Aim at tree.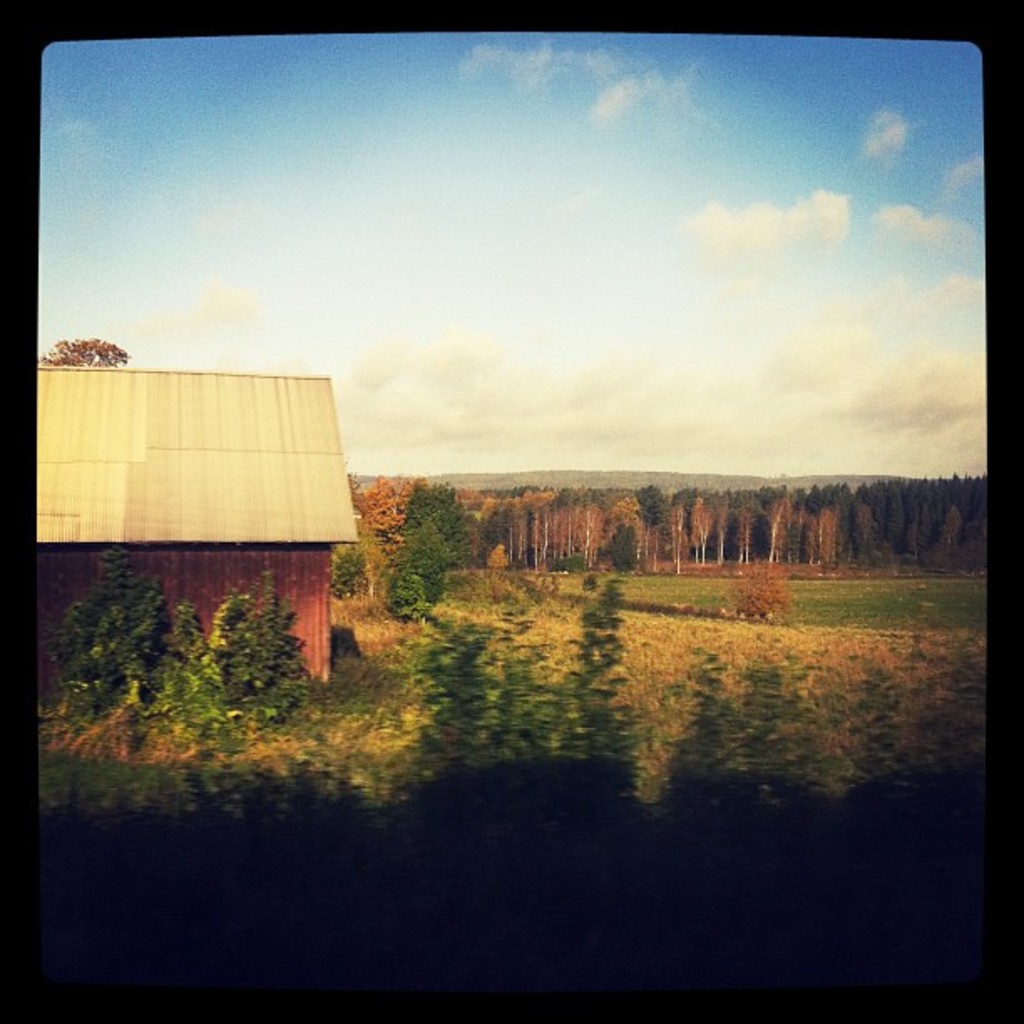
Aimed at [484, 505, 512, 547].
